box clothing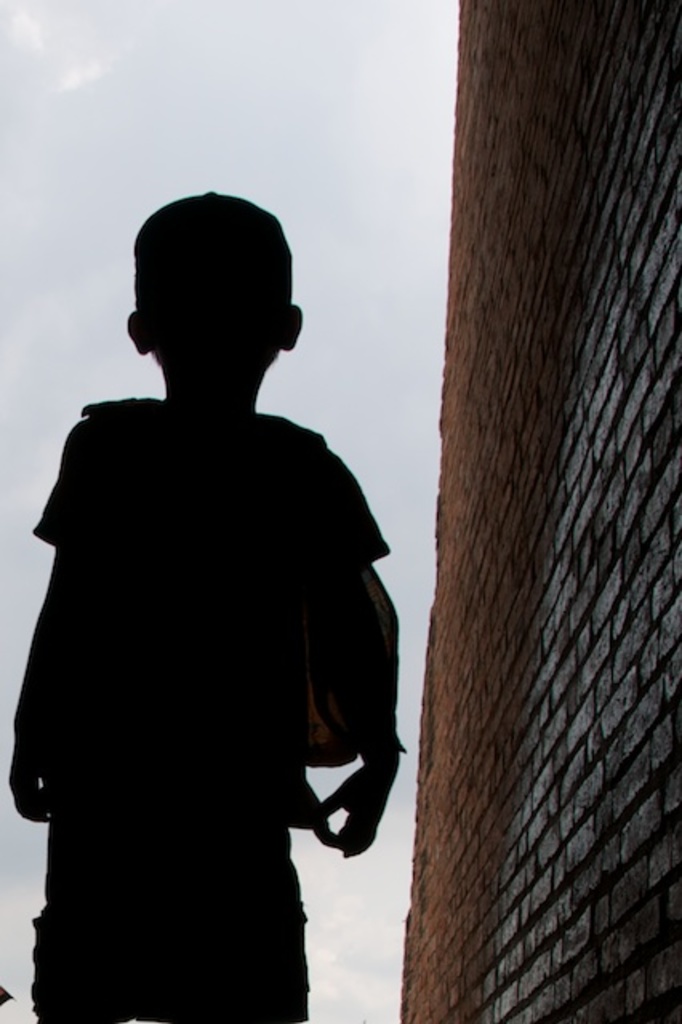
6, 280, 397, 989
